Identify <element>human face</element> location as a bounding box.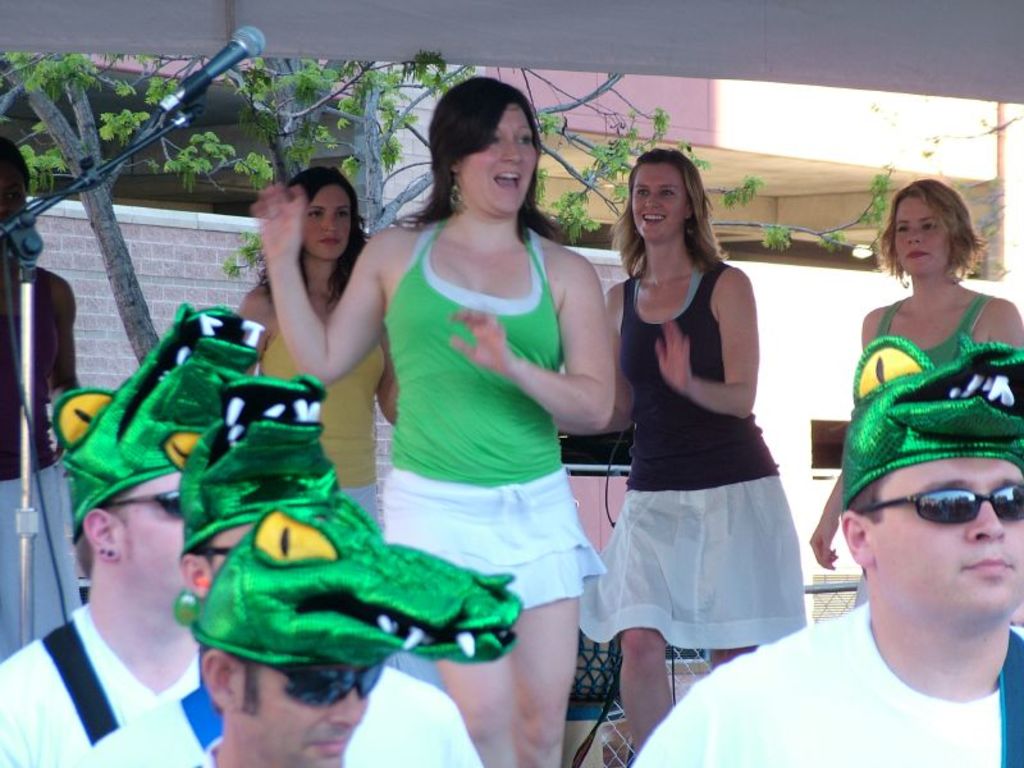
[left=869, top=460, right=1023, bottom=616].
